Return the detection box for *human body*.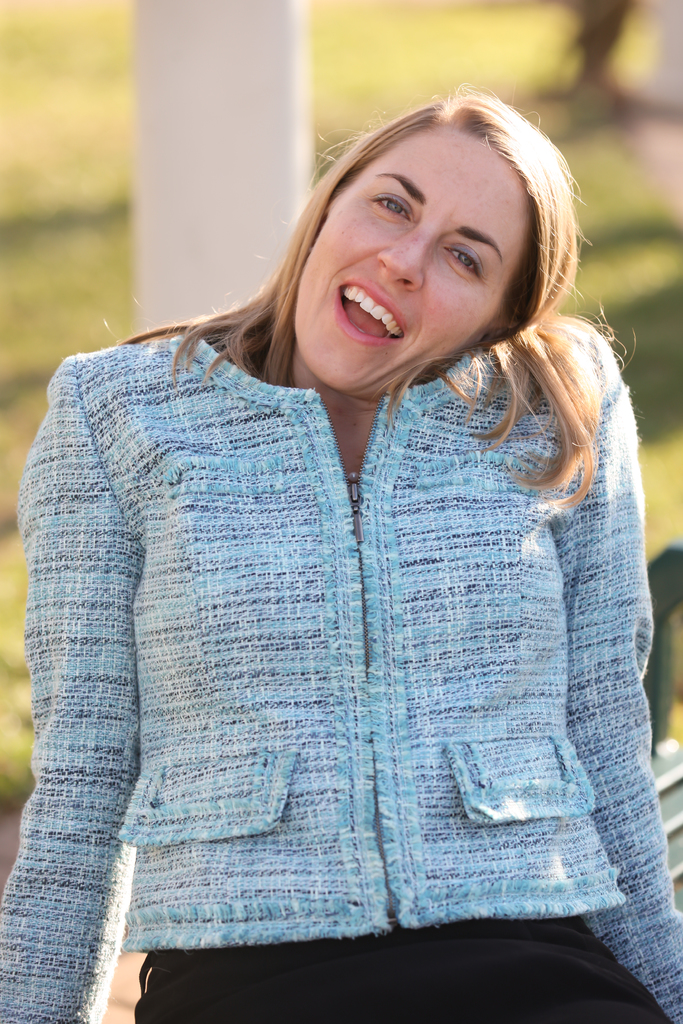
region(1, 88, 680, 1022).
